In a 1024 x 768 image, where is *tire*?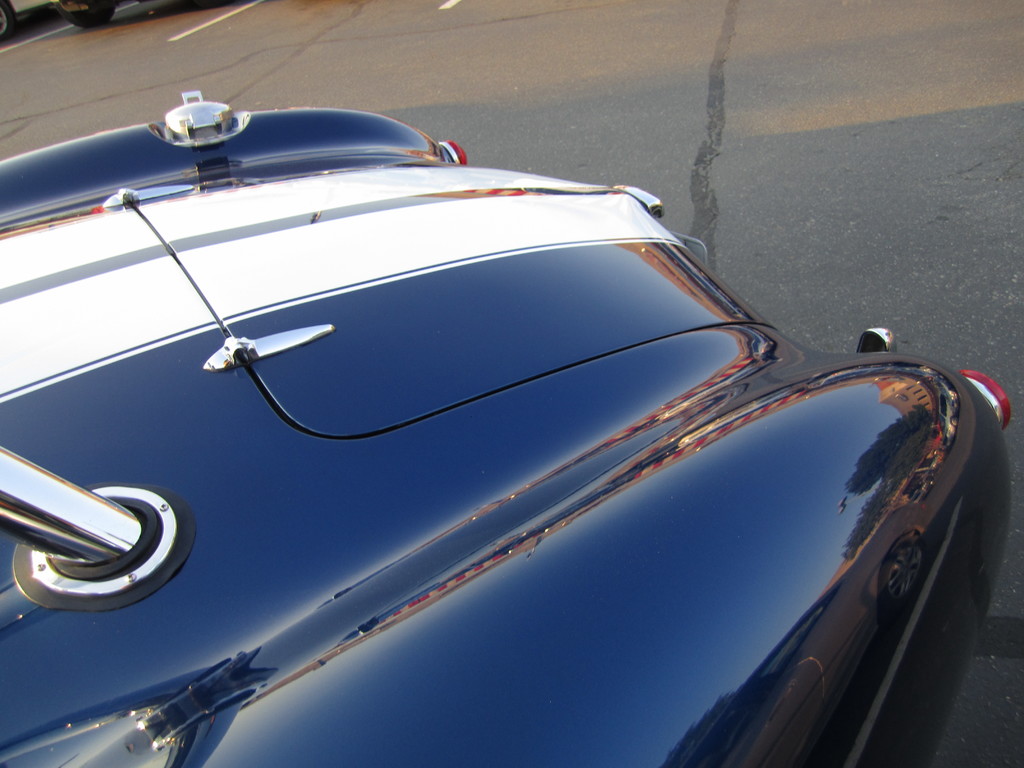
{"left": 61, "top": 4, "right": 116, "bottom": 26}.
